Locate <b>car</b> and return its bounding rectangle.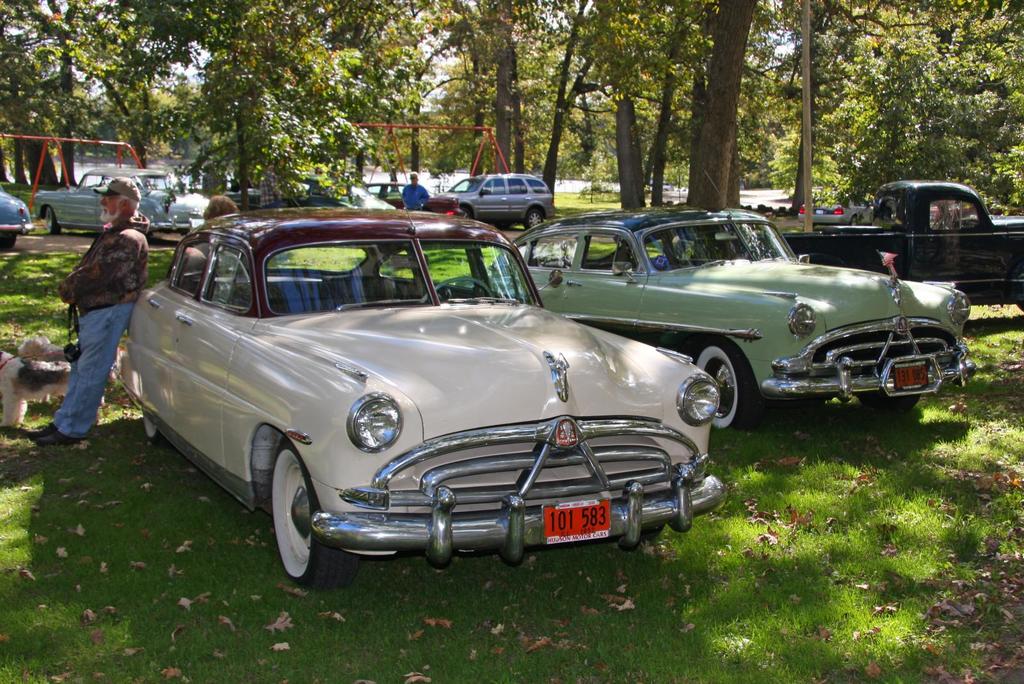
Rect(648, 181, 655, 186).
